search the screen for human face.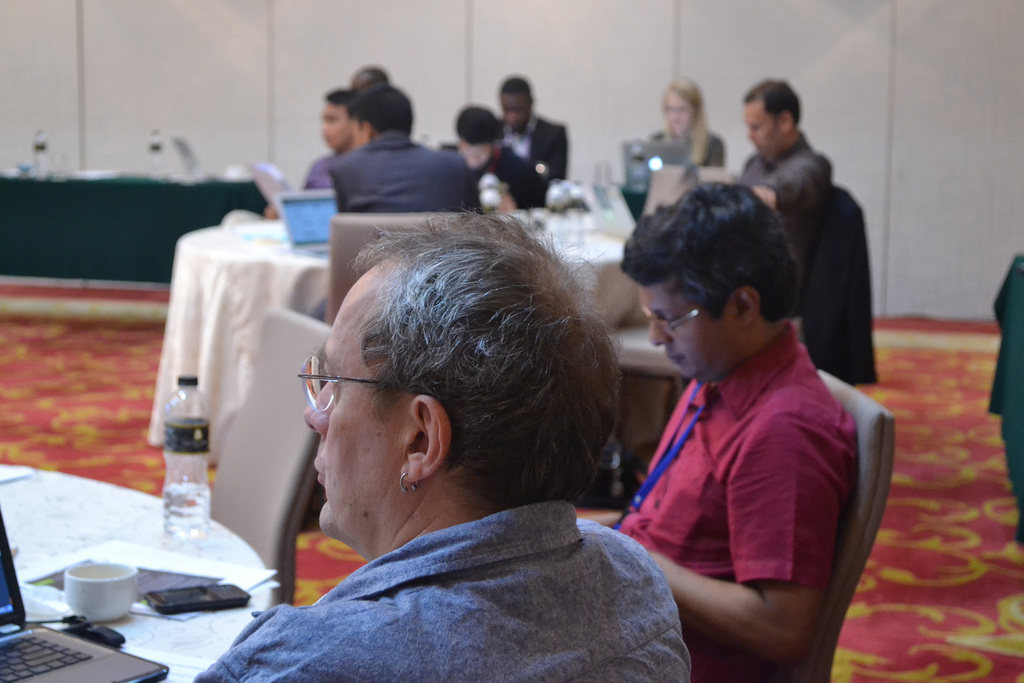
Found at left=326, top=95, right=353, bottom=154.
